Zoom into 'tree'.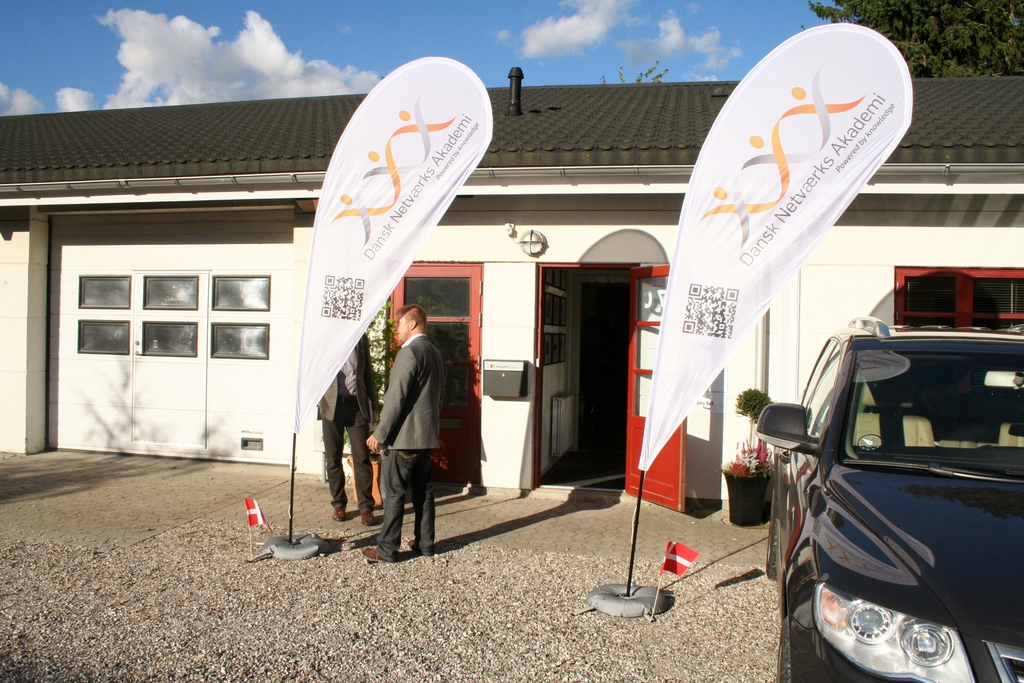
Zoom target: <box>812,1,1021,74</box>.
